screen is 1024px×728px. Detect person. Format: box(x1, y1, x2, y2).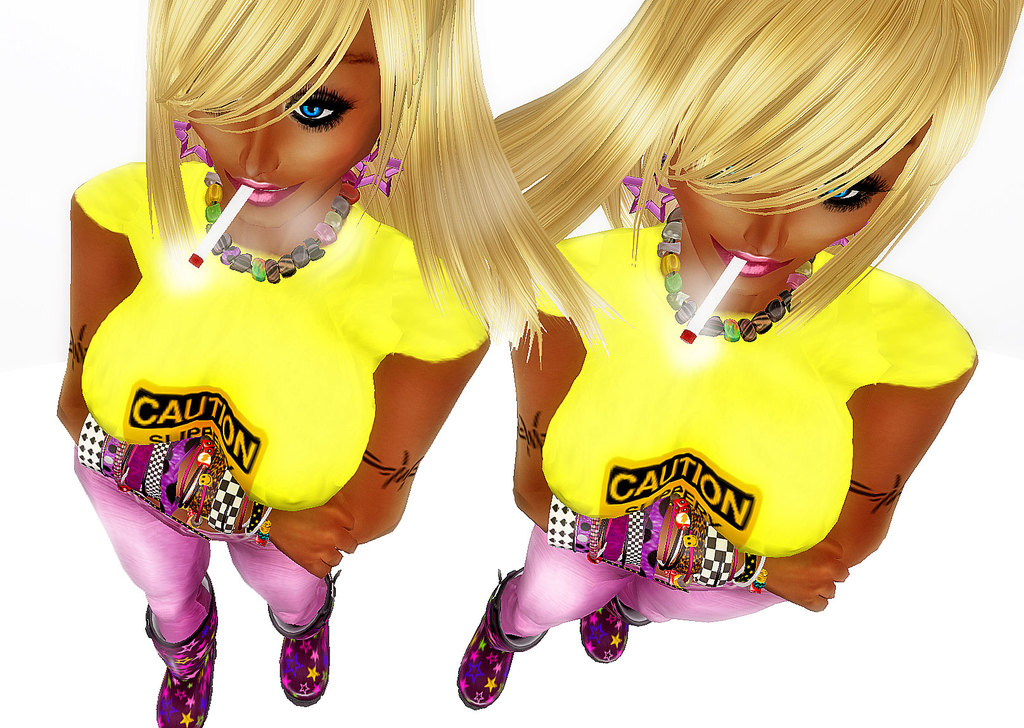
box(55, 0, 630, 727).
